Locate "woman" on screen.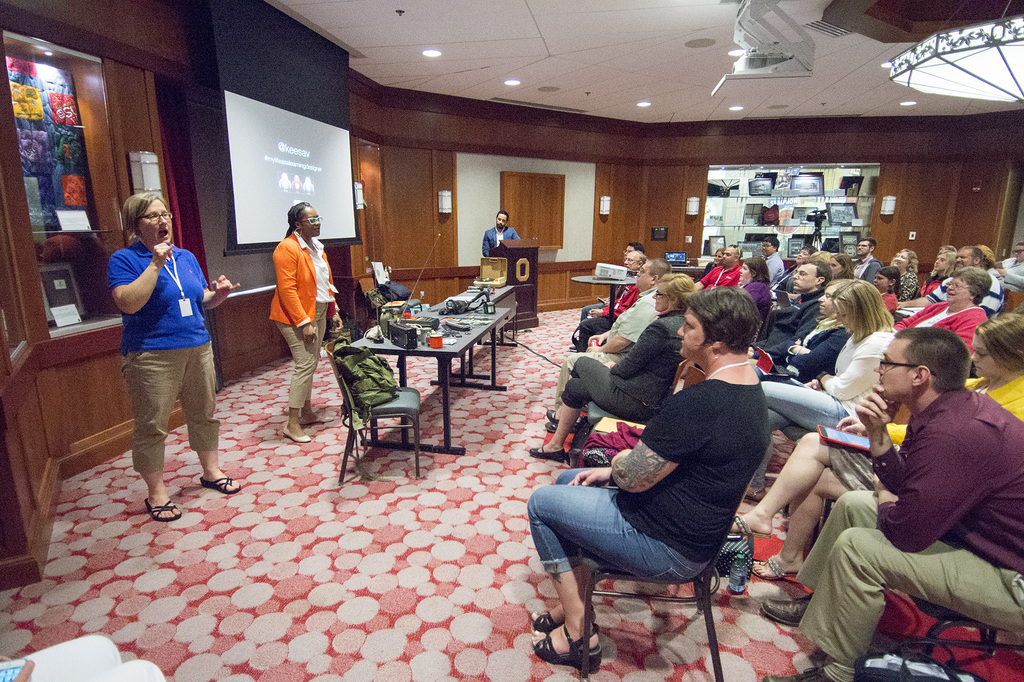
On screen at Rect(895, 267, 993, 361).
